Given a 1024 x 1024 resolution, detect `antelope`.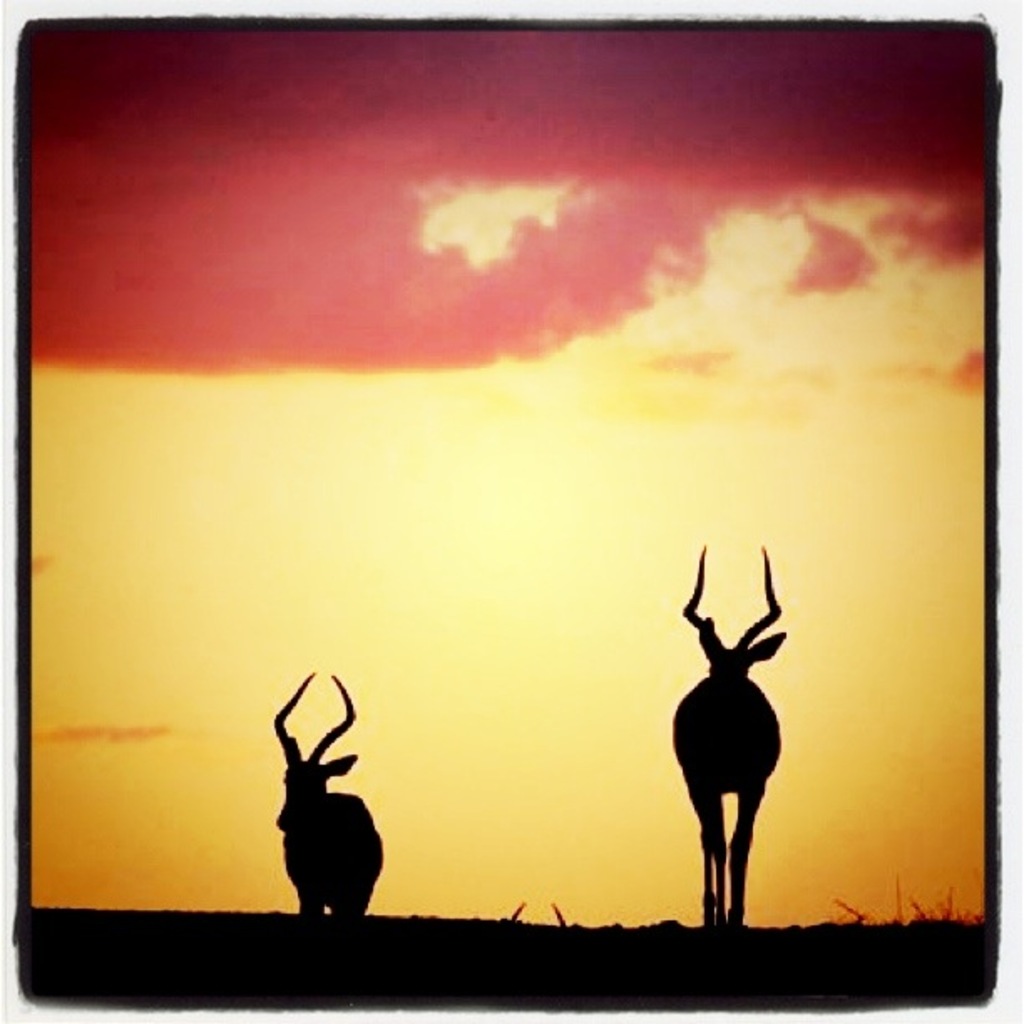
[left=674, top=535, right=790, bottom=929].
